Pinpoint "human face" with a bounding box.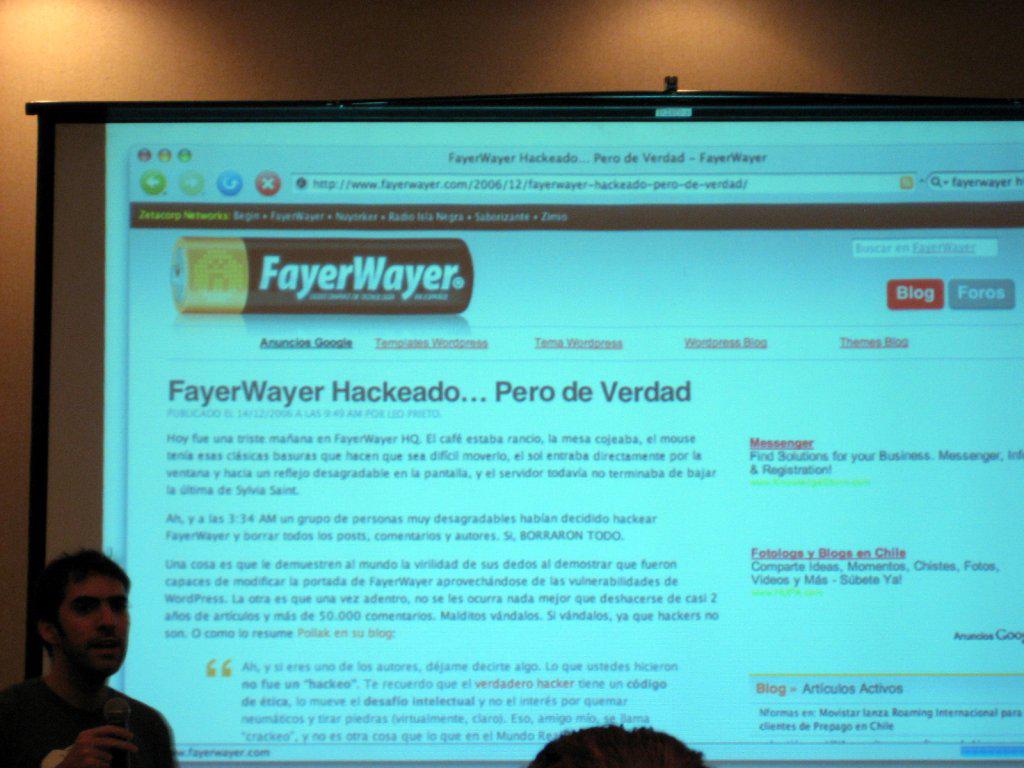
<bbox>62, 577, 132, 672</bbox>.
